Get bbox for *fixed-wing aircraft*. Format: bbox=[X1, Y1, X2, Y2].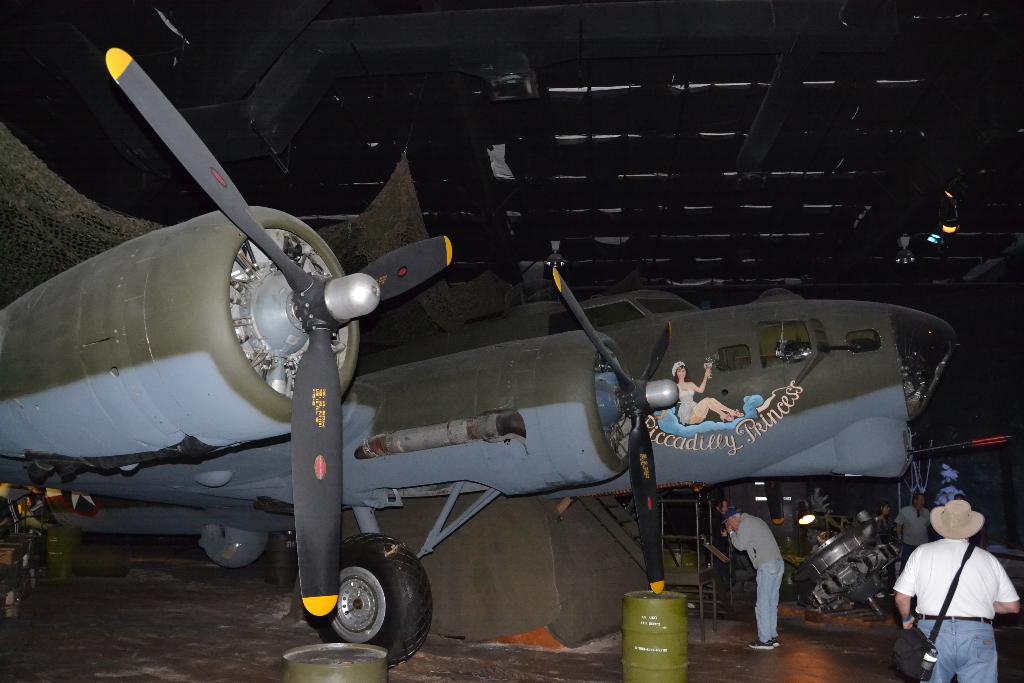
bbox=[0, 48, 460, 609].
